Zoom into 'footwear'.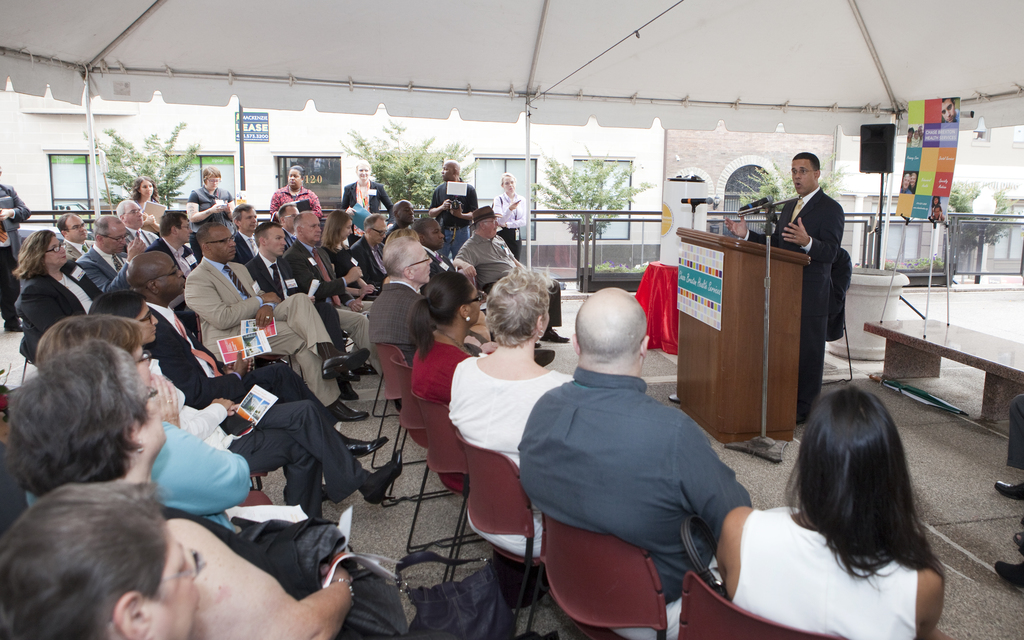
Zoom target: box=[365, 447, 407, 503].
